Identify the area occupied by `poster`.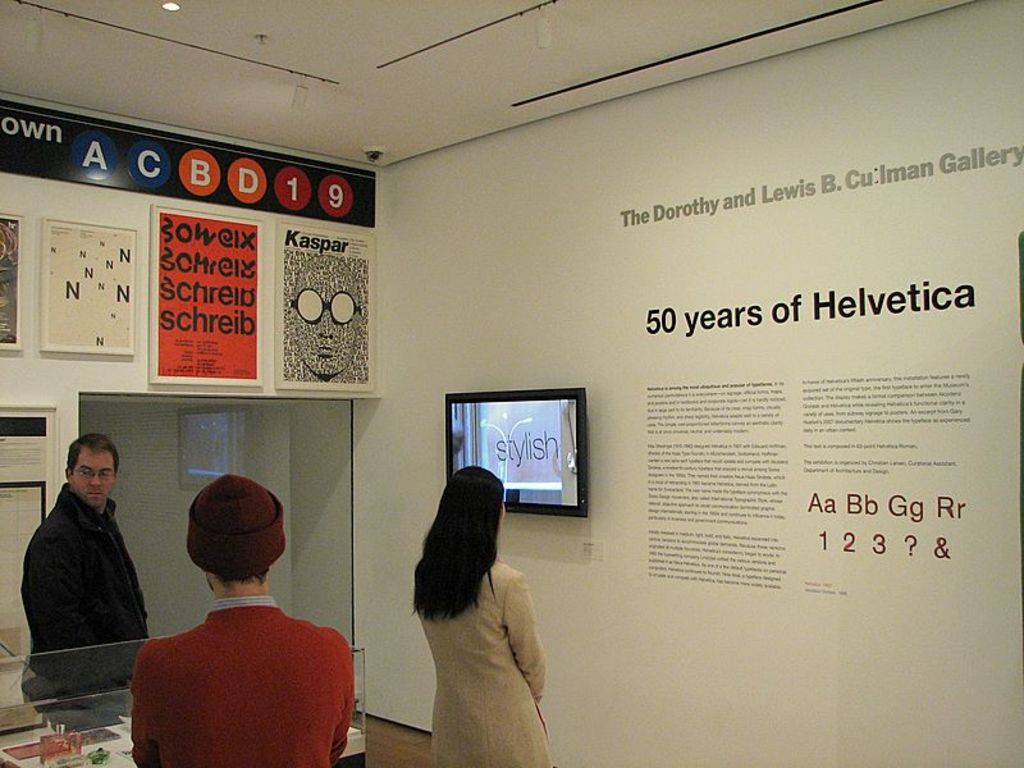
Area: 159:215:257:376.
